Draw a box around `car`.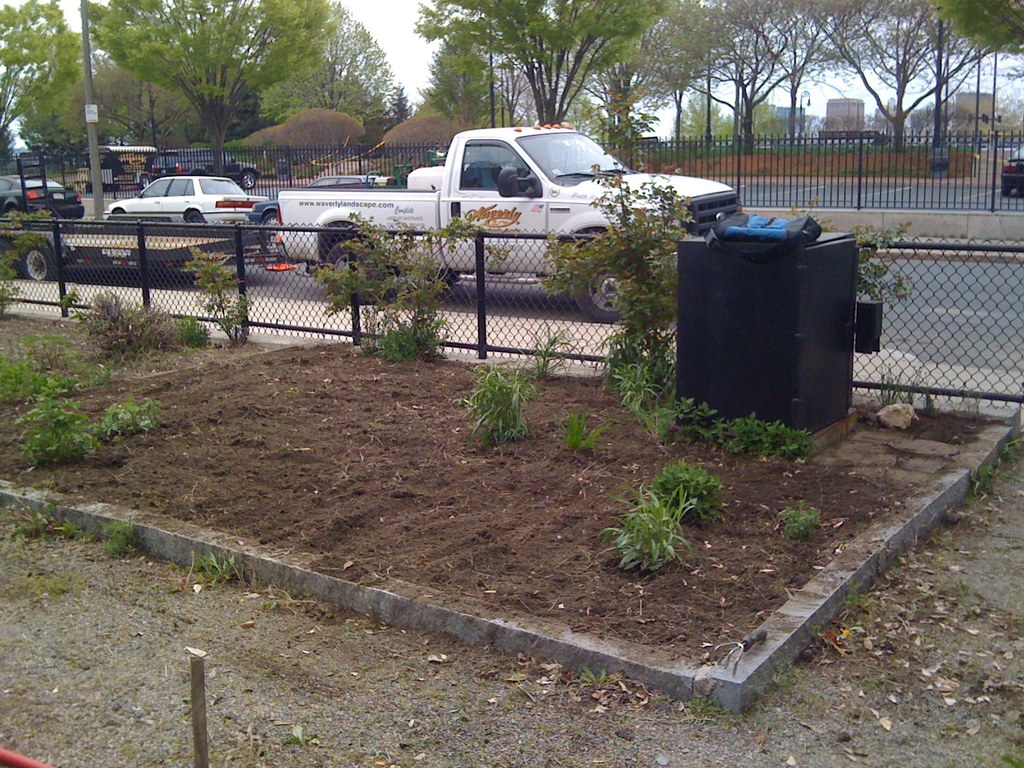
<bbox>131, 143, 266, 198</bbox>.
